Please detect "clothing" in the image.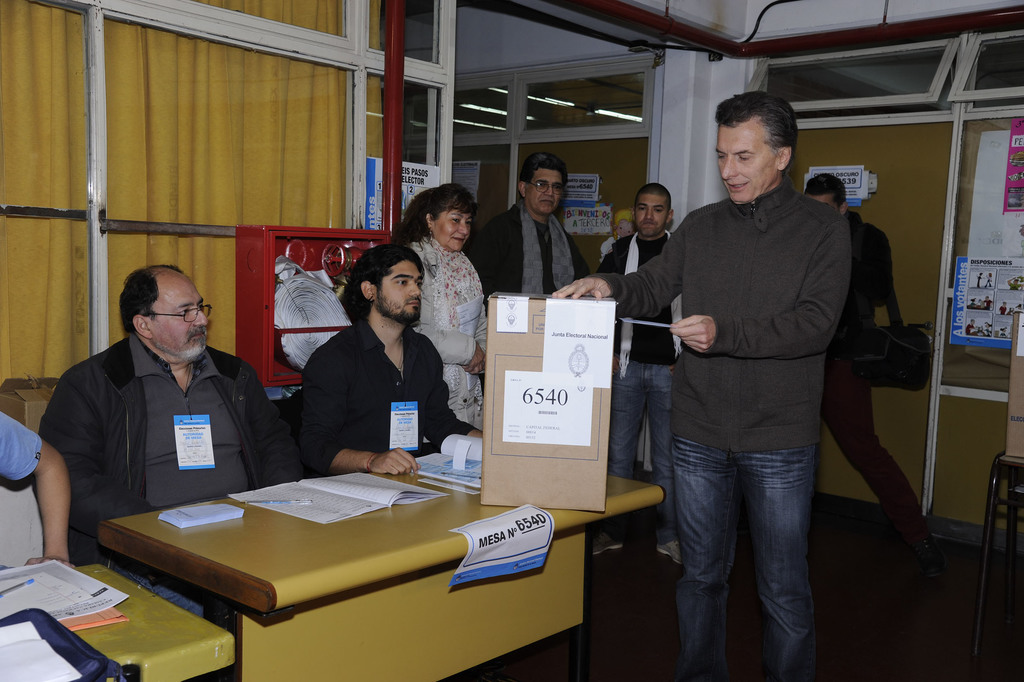
bbox=[975, 273, 983, 290].
